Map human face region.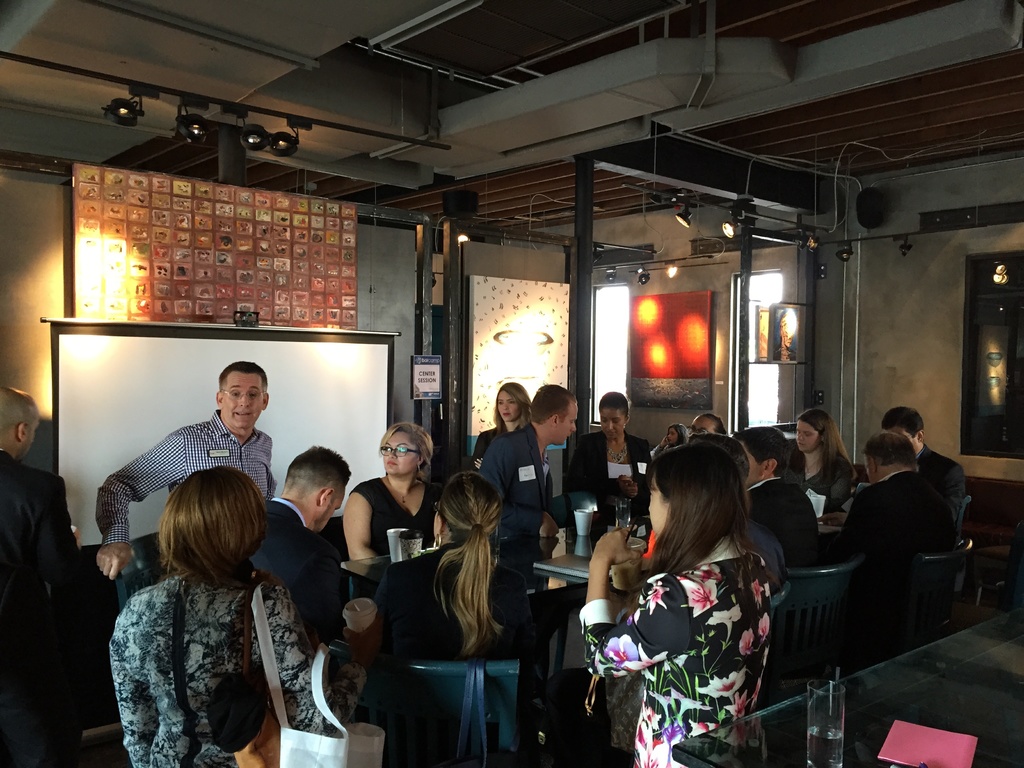
Mapped to locate(644, 477, 673, 541).
